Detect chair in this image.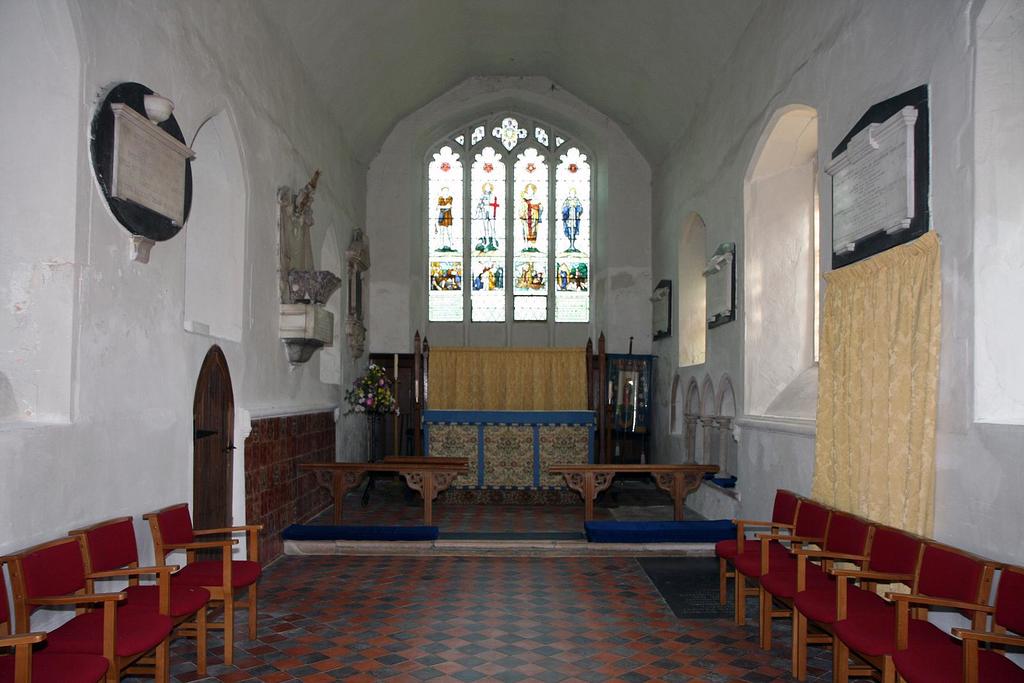
Detection: Rect(886, 565, 1023, 682).
